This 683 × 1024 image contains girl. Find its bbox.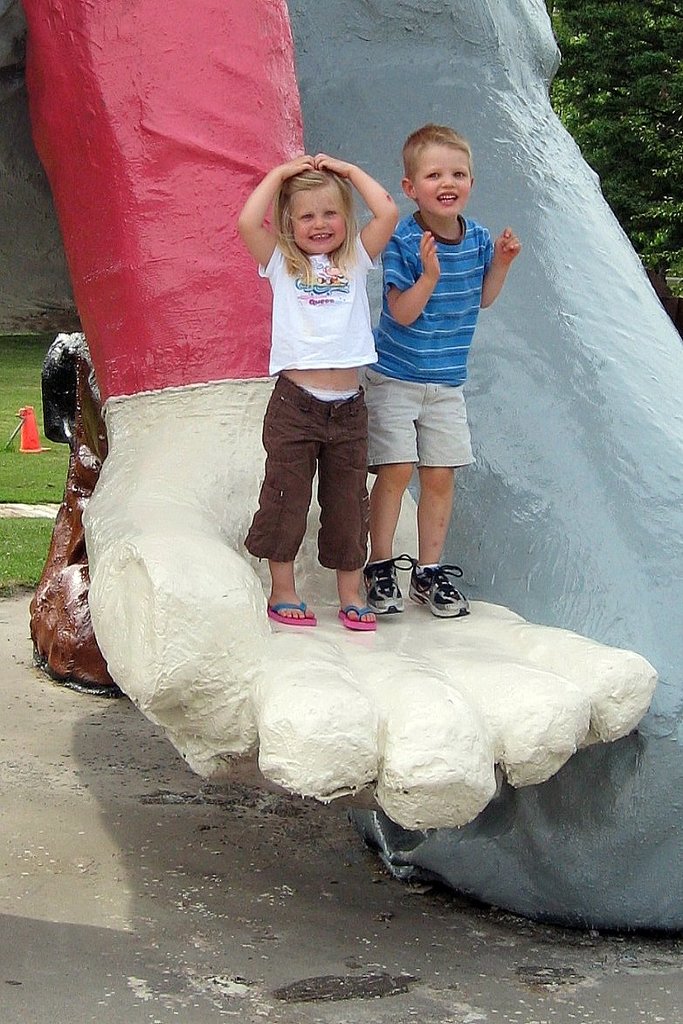
(x1=242, y1=155, x2=397, y2=636).
